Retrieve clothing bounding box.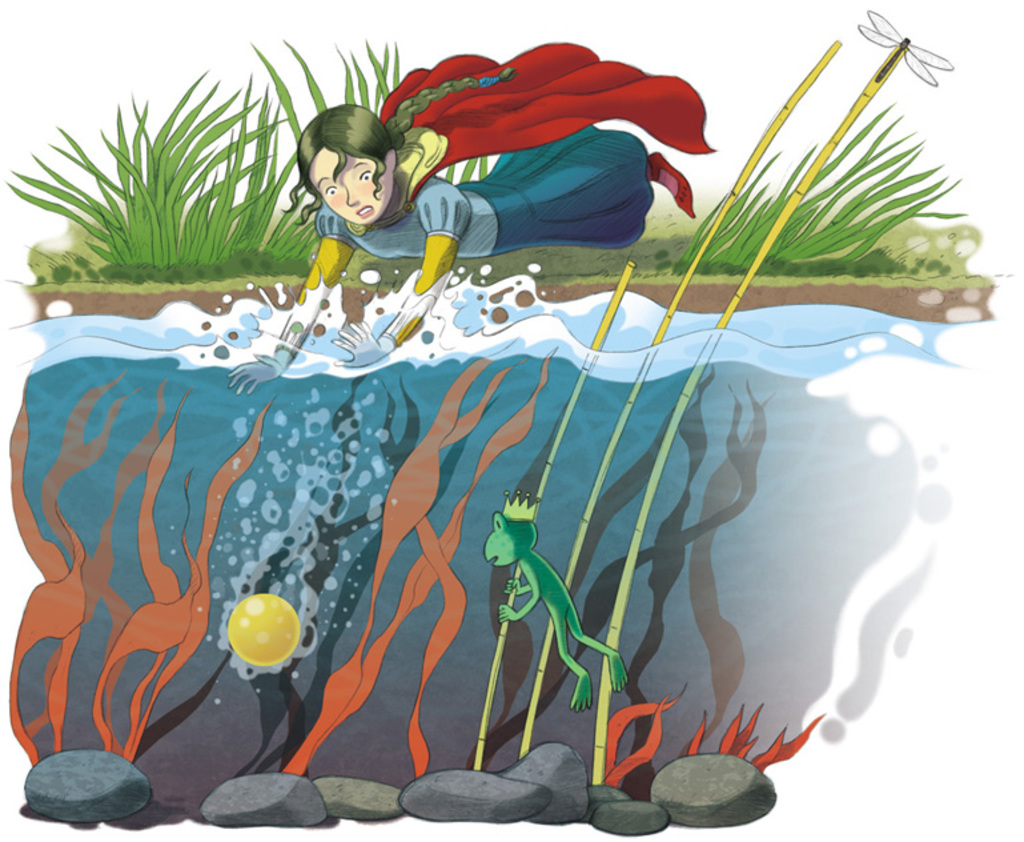
Bounding box: (x1=314, y1=40, x2=718, y2=256).
